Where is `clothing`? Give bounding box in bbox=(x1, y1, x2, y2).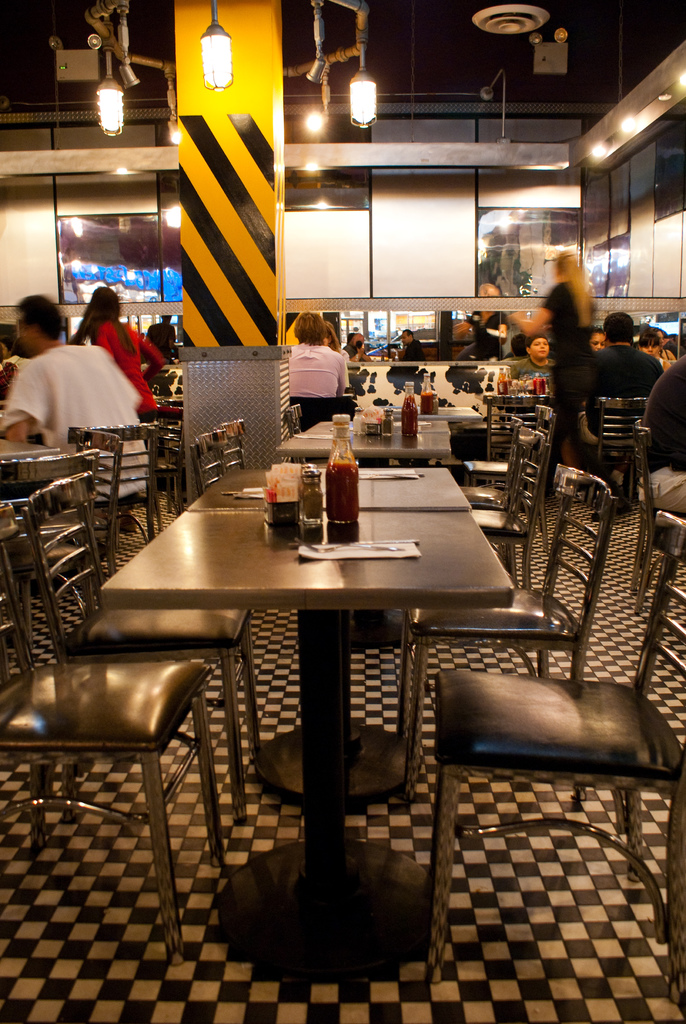
bbox=(637, 352, 685, 513).
